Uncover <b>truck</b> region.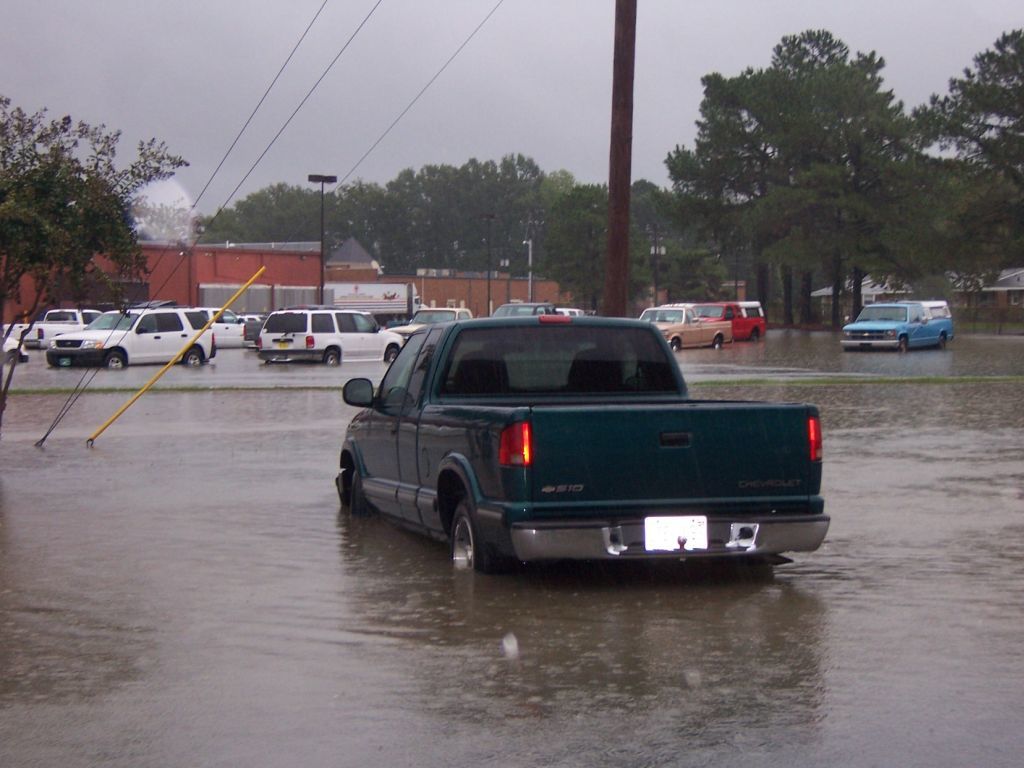
Uncovered: 633, 304, 735, 350.
